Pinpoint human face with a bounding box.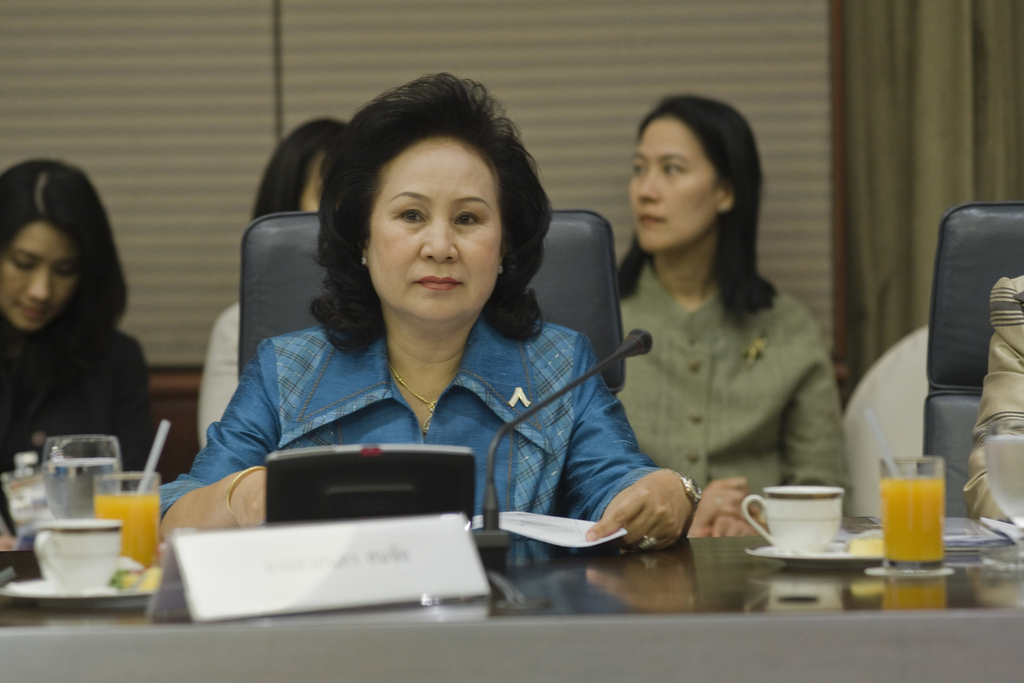
bbox=[626, 112, 719, 251].
